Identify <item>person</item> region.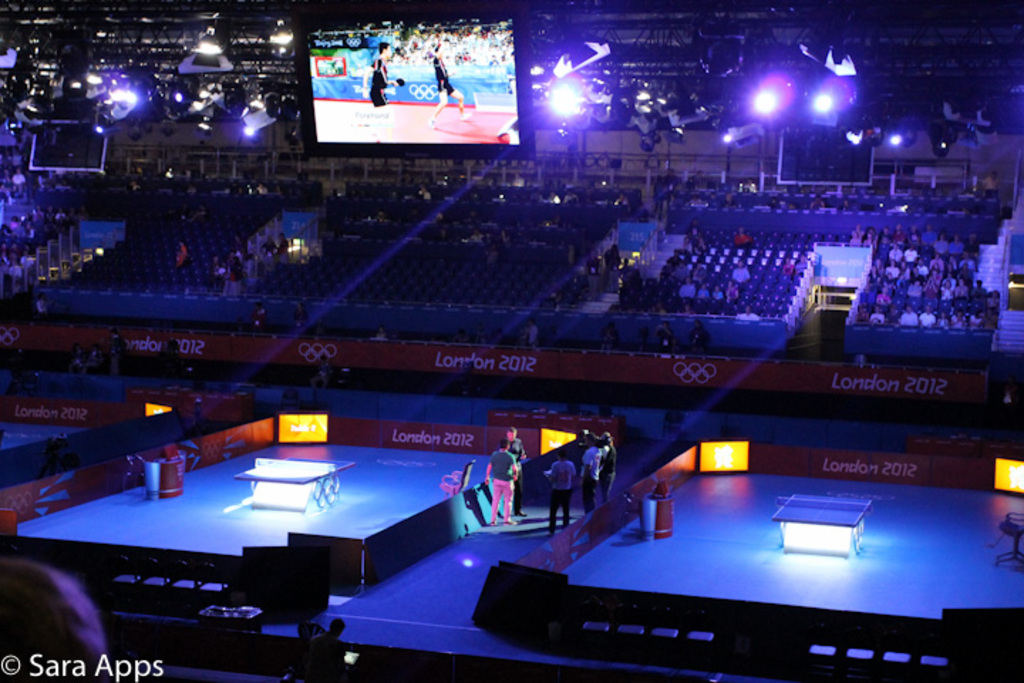
Region: l=545, t=447, r=575, b=539.
